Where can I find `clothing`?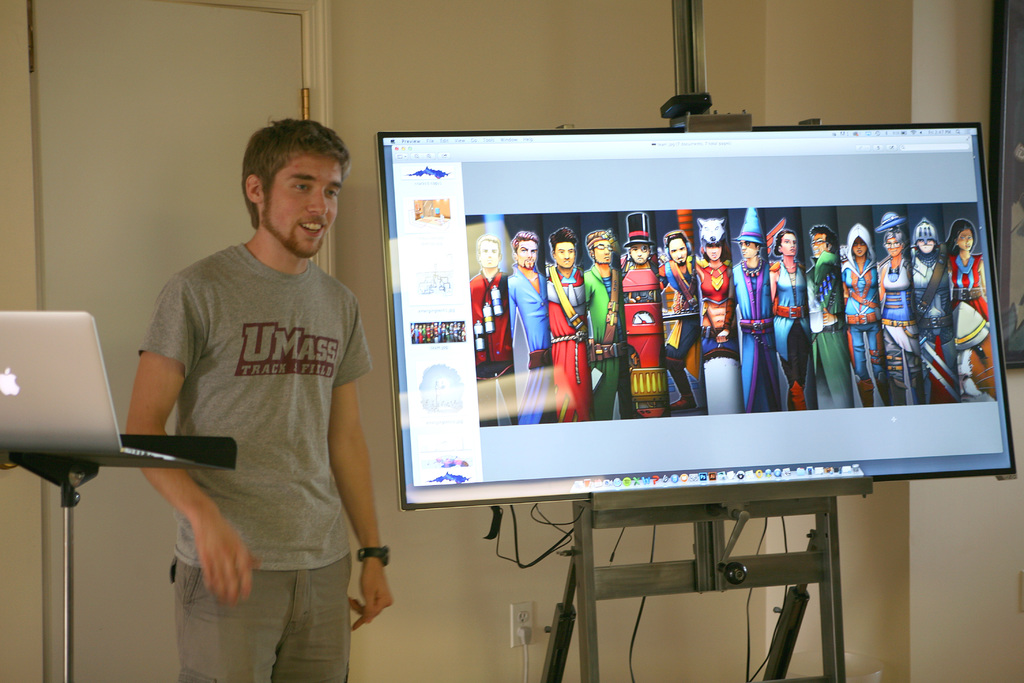
You can find it at 545, 263, 593, 423.
